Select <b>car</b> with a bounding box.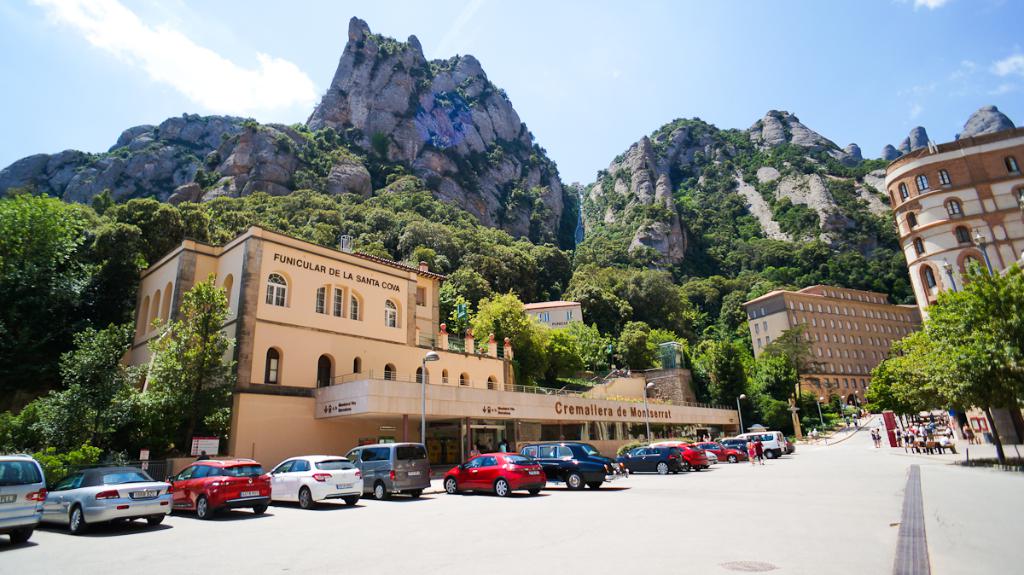
(513, 440, 611, 491).
